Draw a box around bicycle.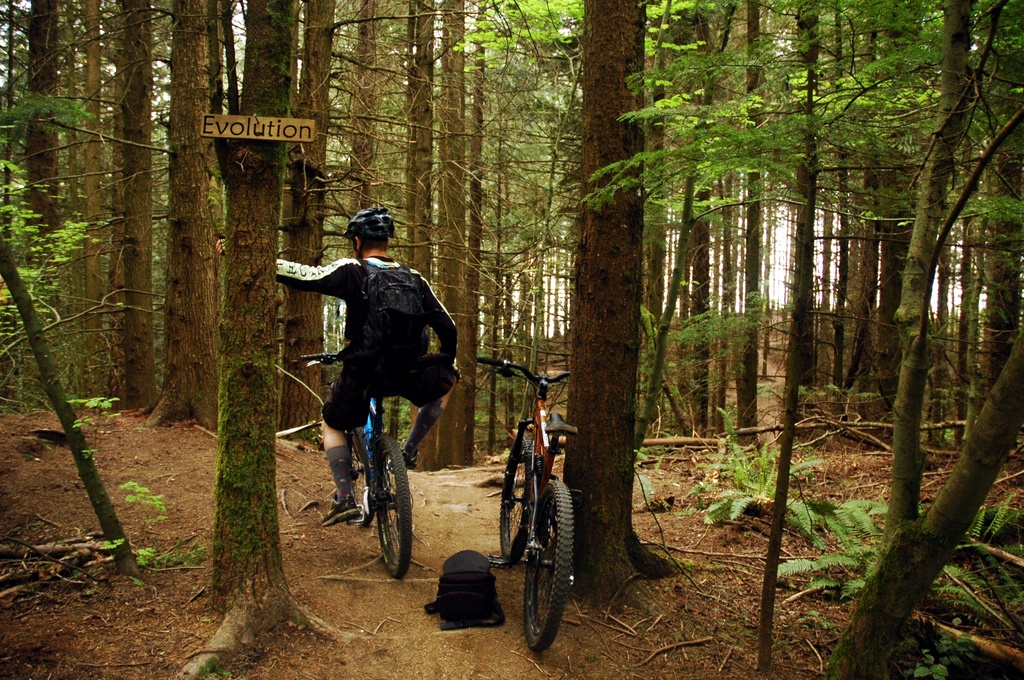
region(468, 352, 582, 658).
